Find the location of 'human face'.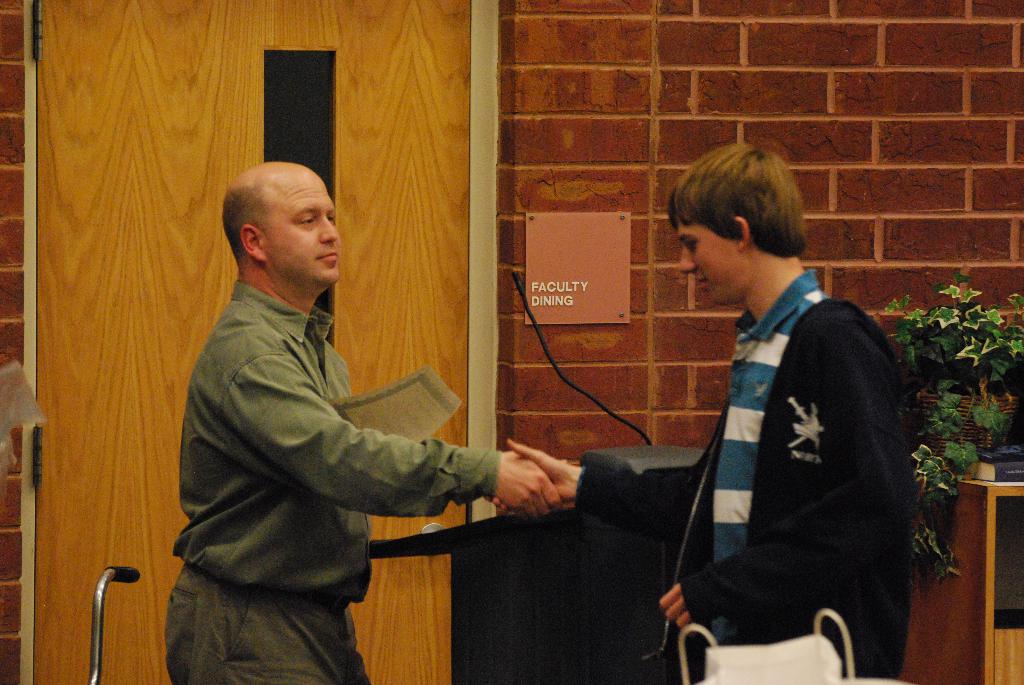
Location: crop(262, 168, 342, 286).
